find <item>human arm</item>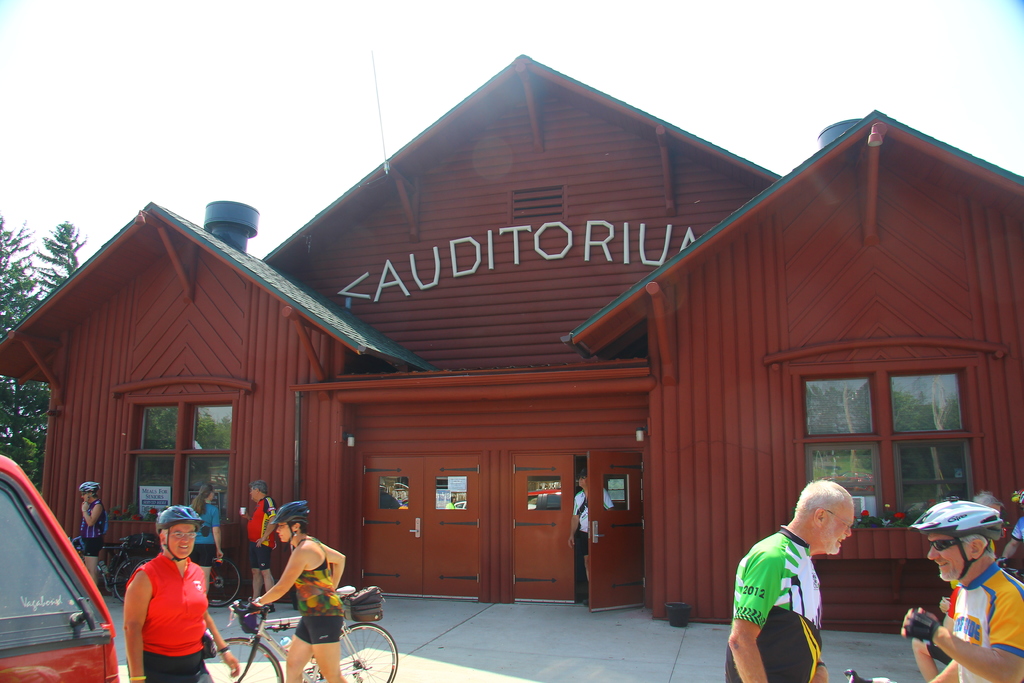
x1=936, y1=660, x2=961, y2=681
